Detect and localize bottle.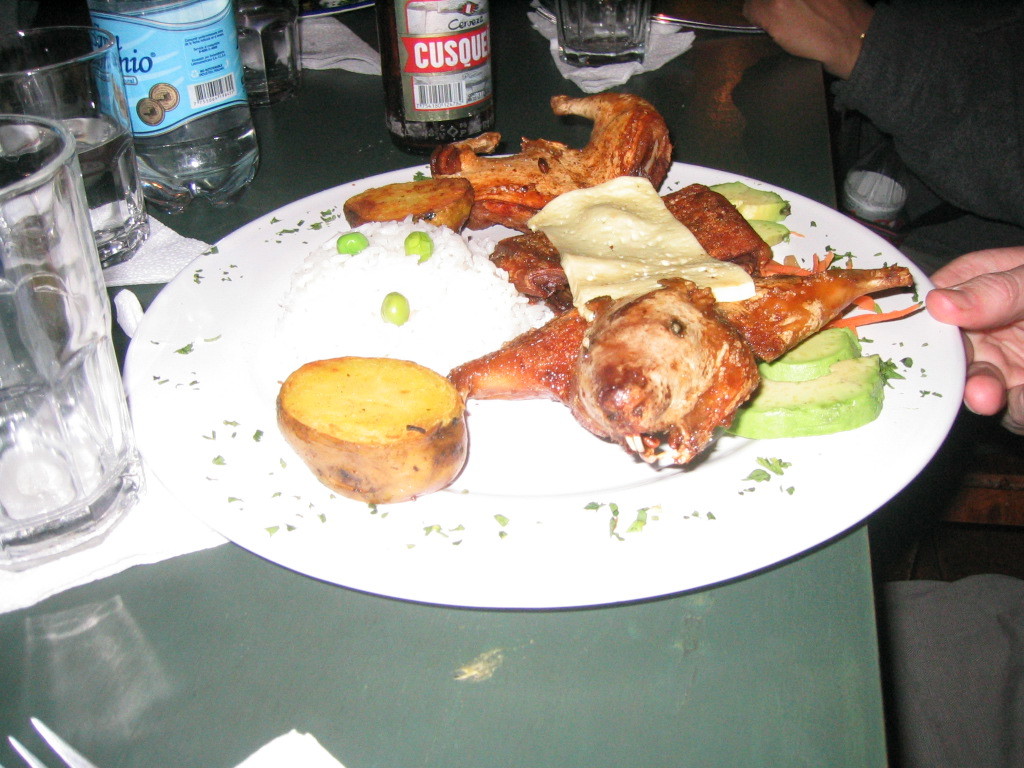
Localized at left=89, top=0, right=255, bottom=219.
